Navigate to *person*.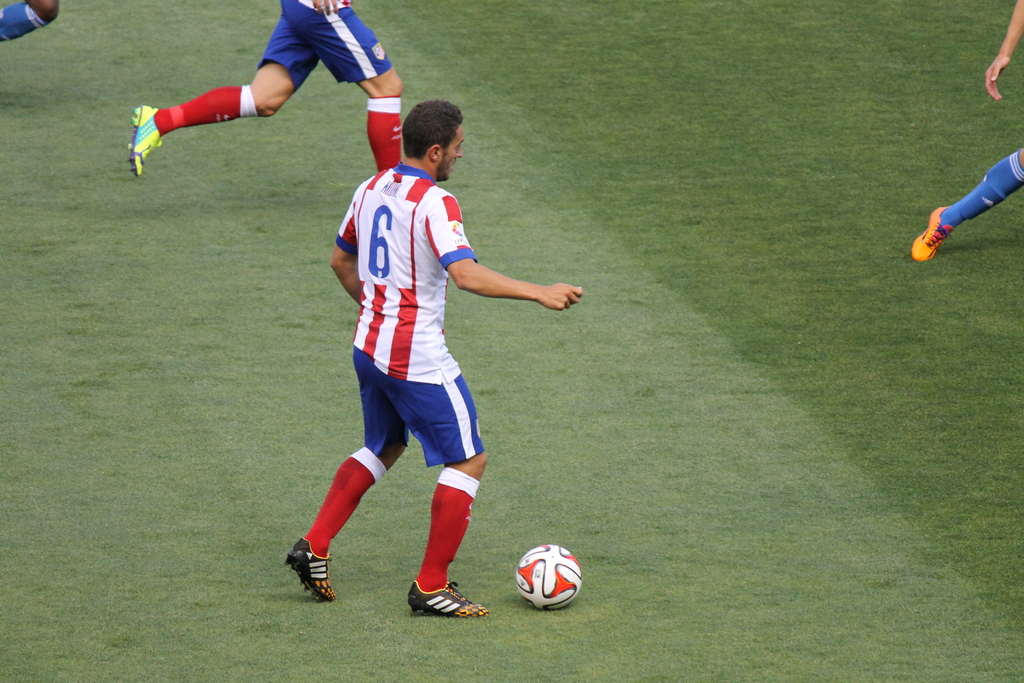
Navigation target: 125,0,406,179.
